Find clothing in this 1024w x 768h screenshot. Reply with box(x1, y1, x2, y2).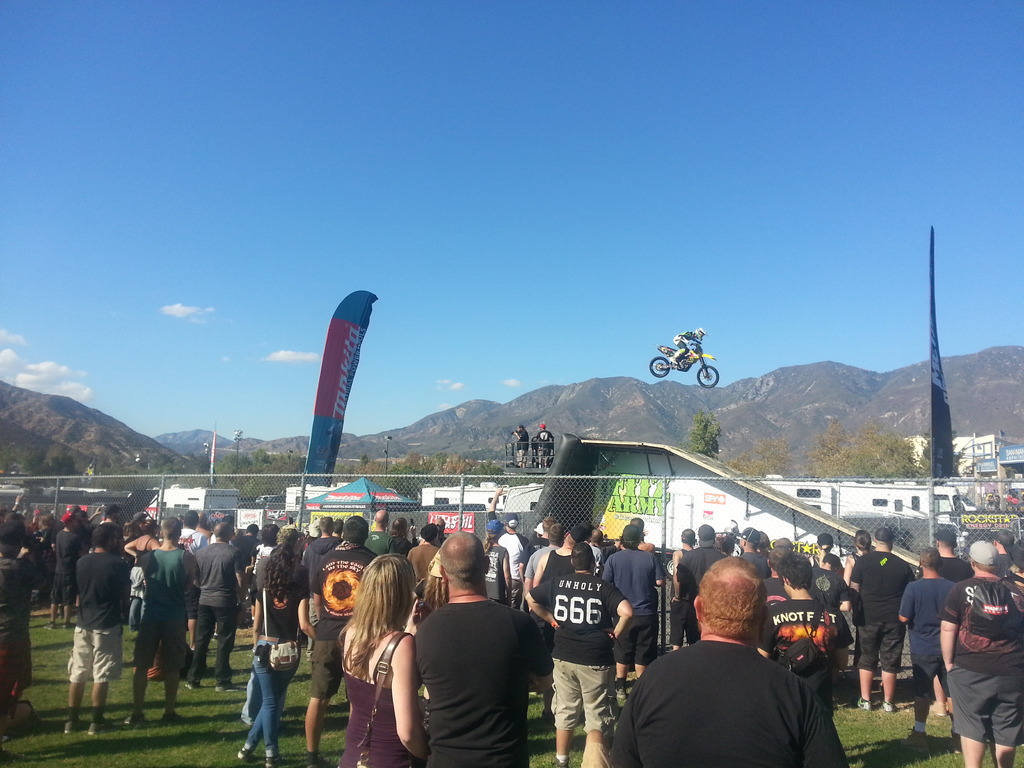
box(931, 582, 1023, 751).
